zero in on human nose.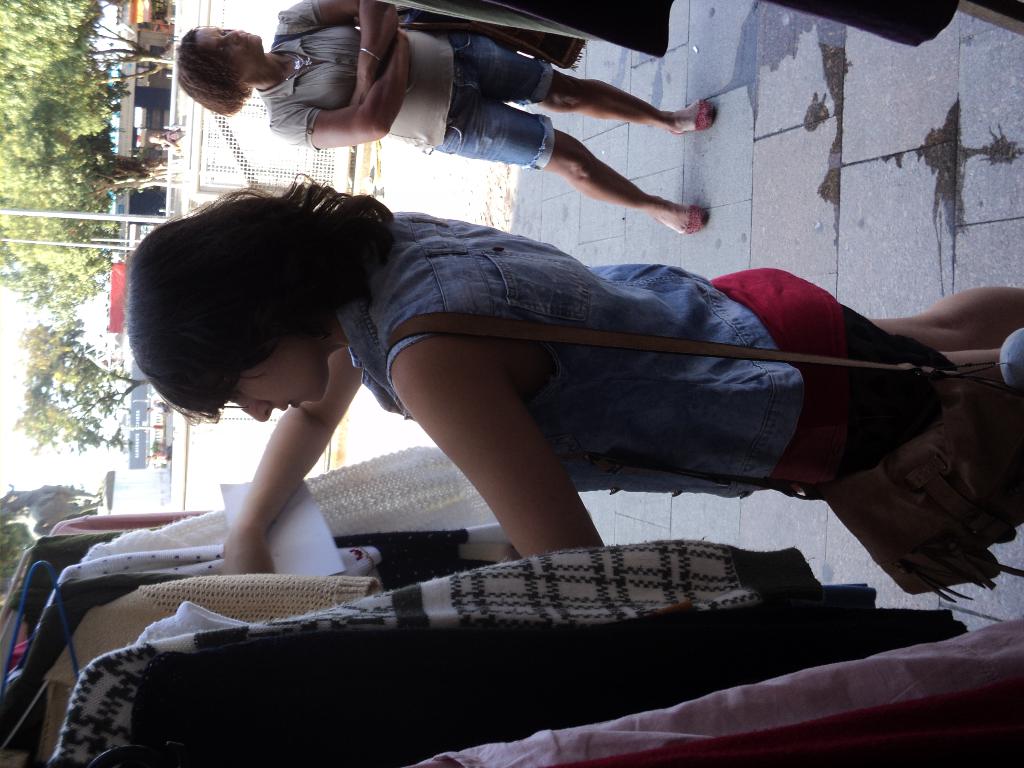
Zeroed in: 231,394,276,424.
